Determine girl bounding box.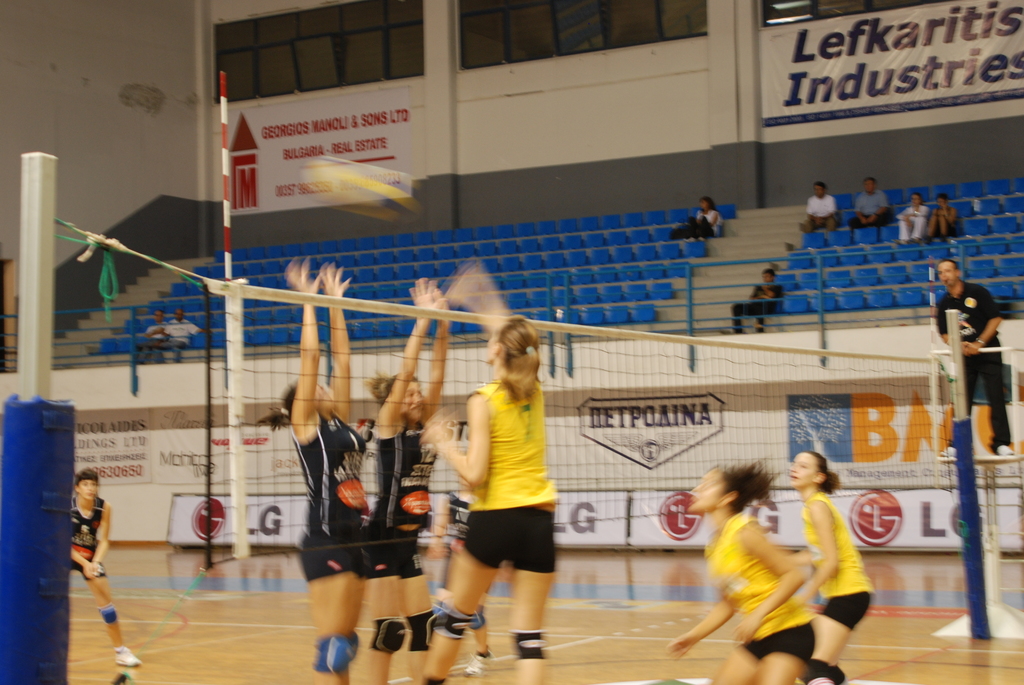
Determined: box=[261, 257, 374, 684].
